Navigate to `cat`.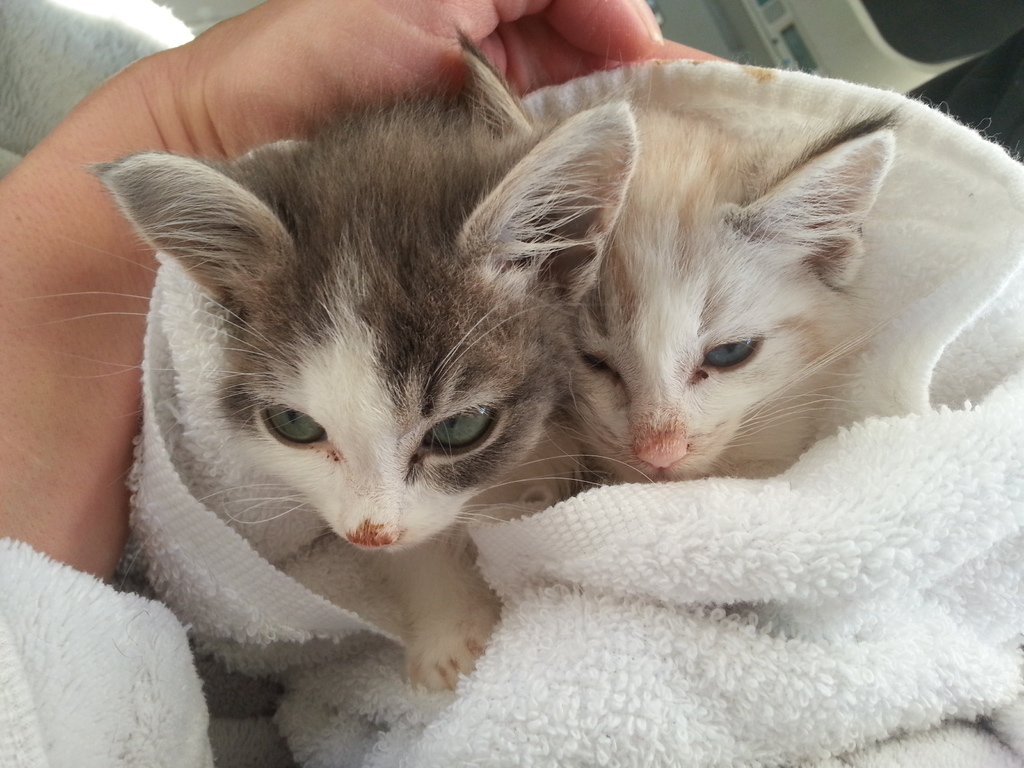
Navigation target: bbox(109, 65, 626, 712).
